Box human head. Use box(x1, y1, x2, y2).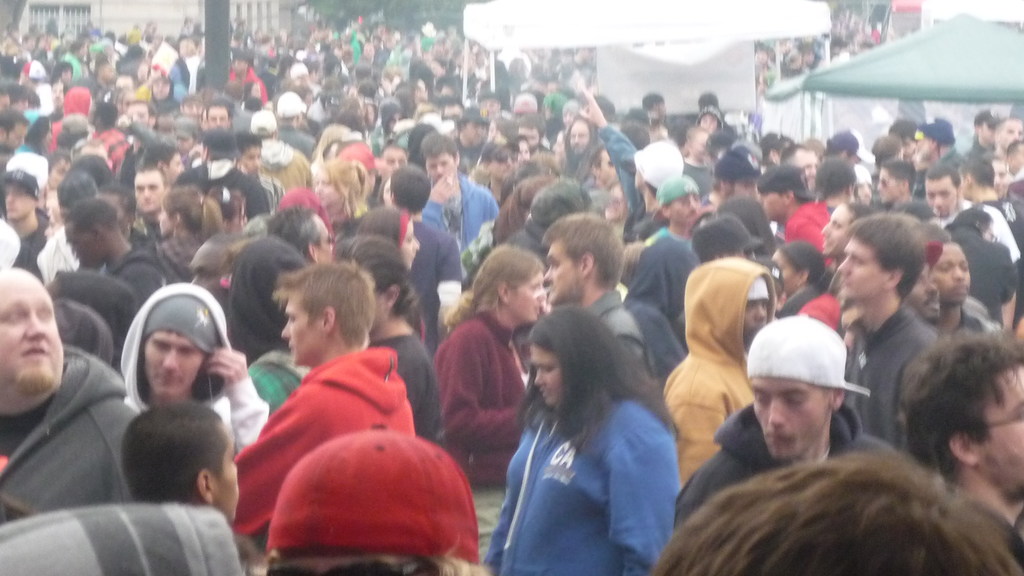
box(376, 146, 408, 180).
